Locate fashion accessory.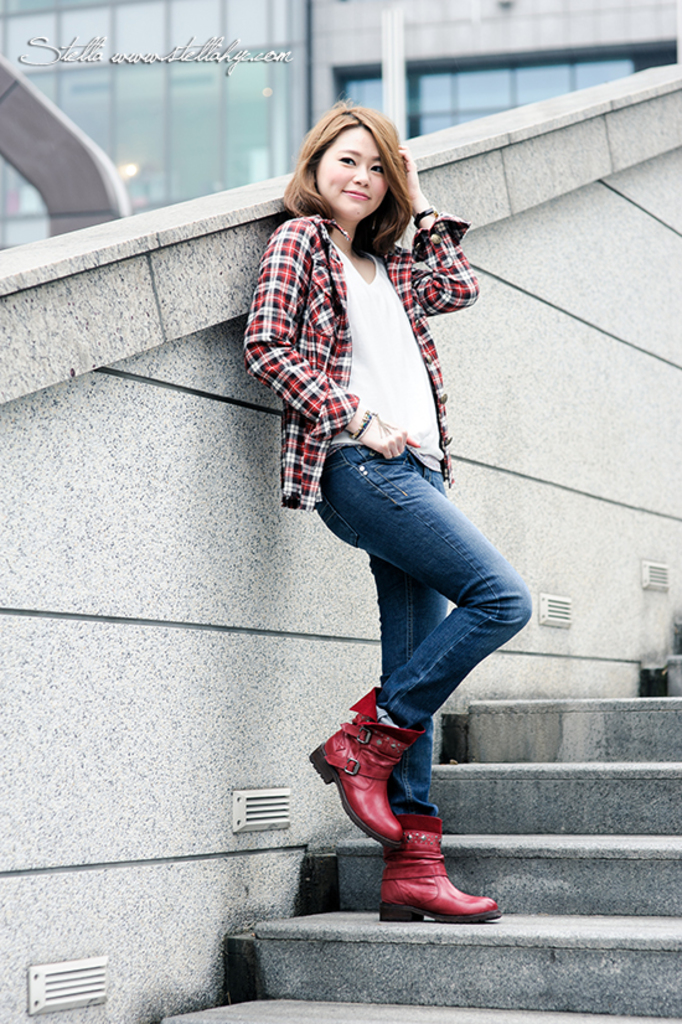
Bounding box: 415:205:440:226.
